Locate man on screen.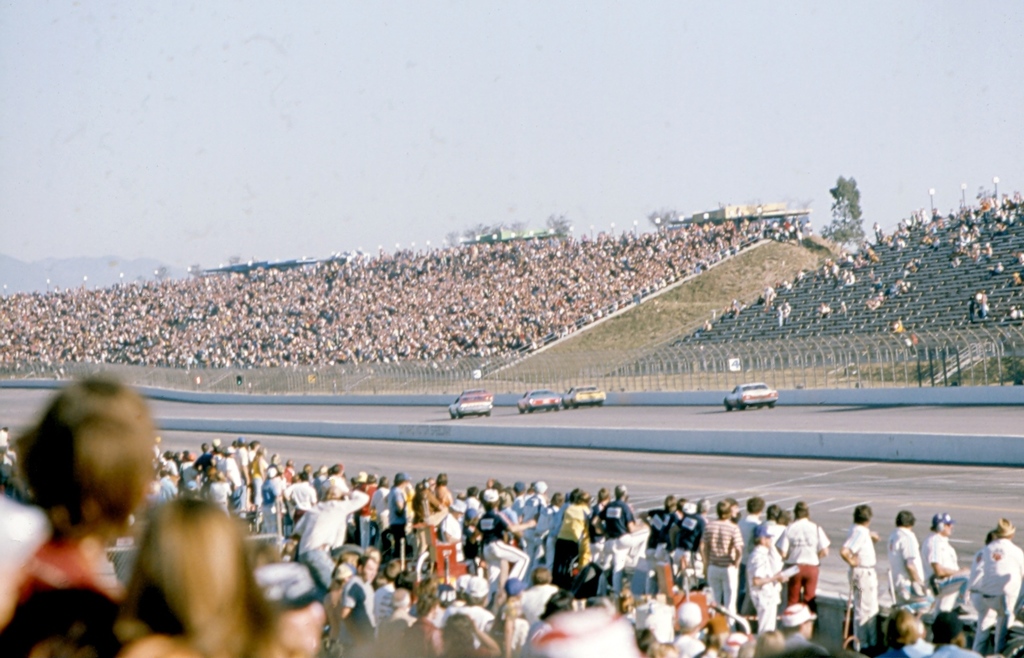
On screen at select_region(332, 554, 380, 657).
